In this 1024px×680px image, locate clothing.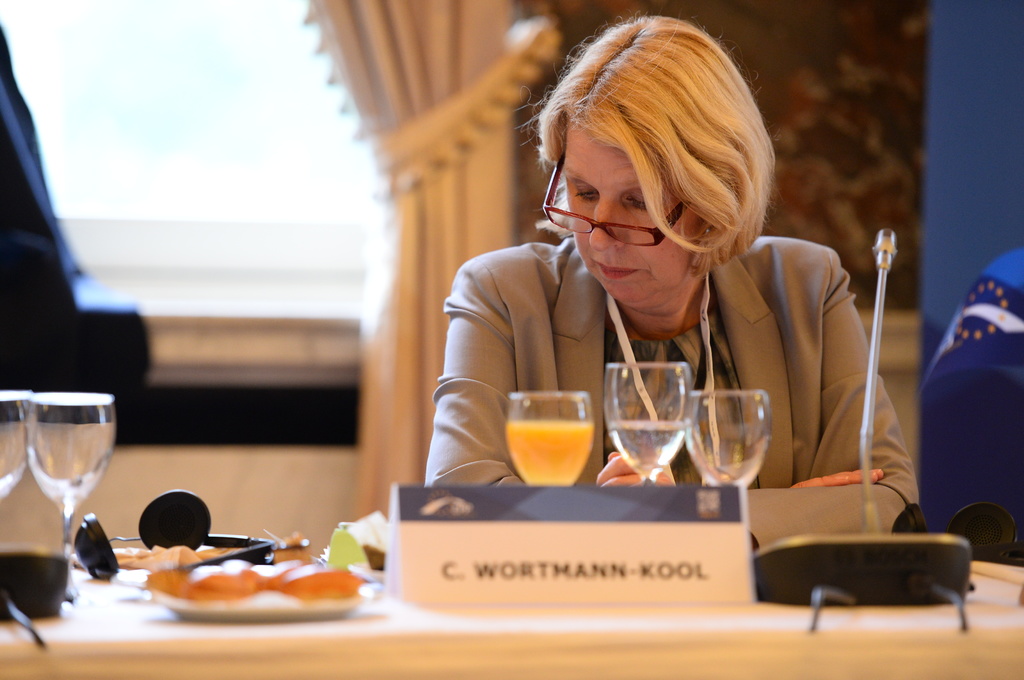
Bounding box: (423, 180, 898, 512).
